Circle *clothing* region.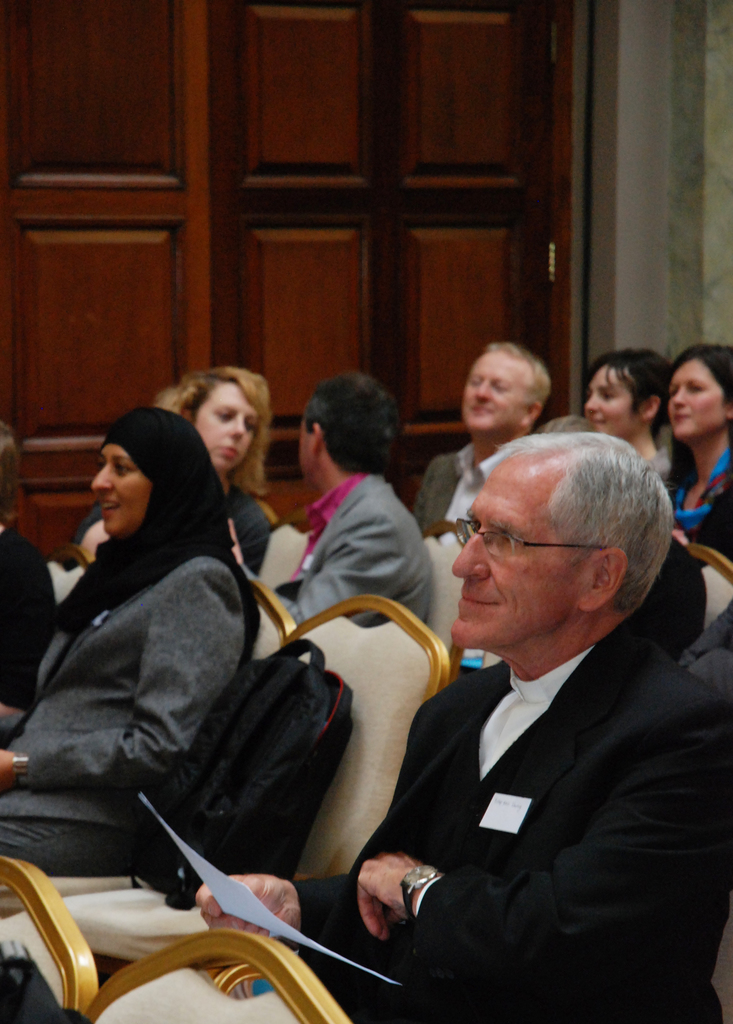
Region: <region>666, 419, 732, 575</region>.
